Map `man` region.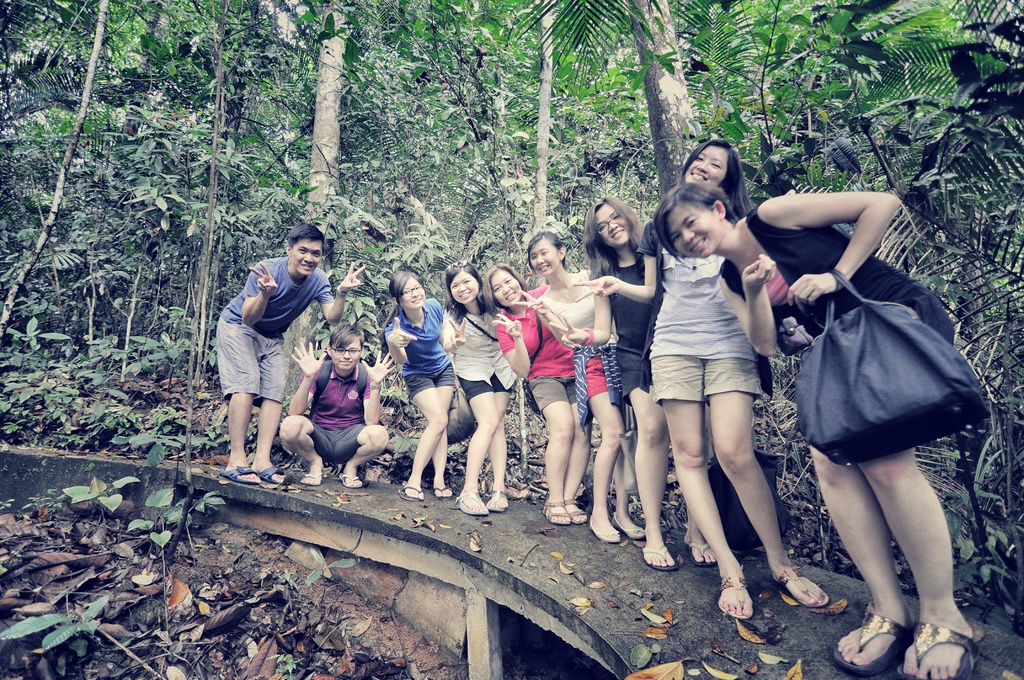
Mapped to [280,321,399,492].
